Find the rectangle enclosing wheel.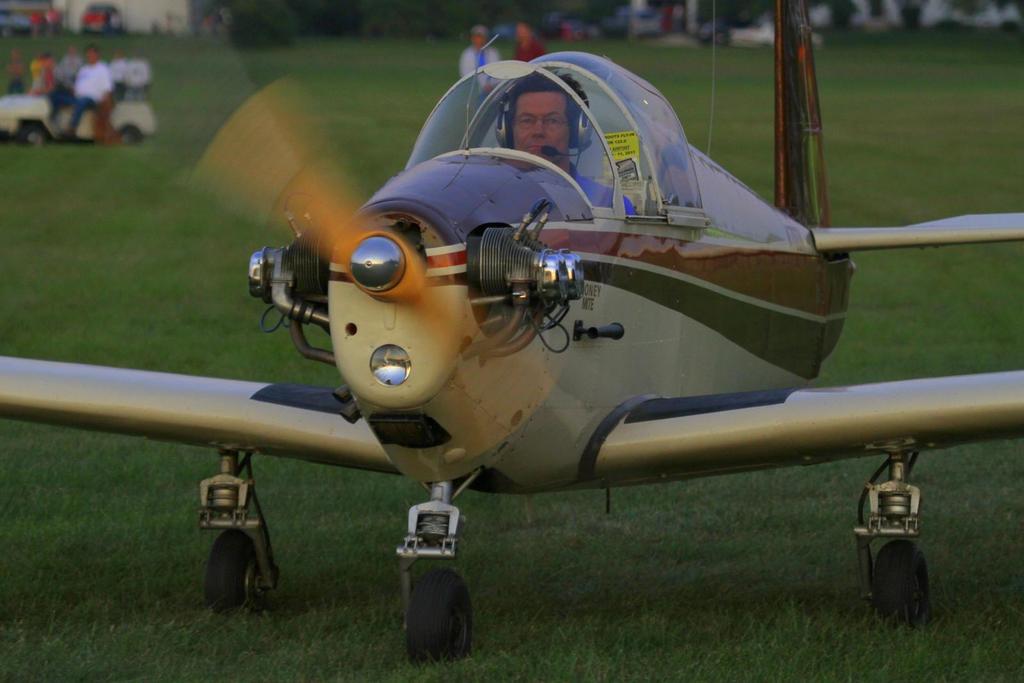
select_region(116, 124, 143, 147).
